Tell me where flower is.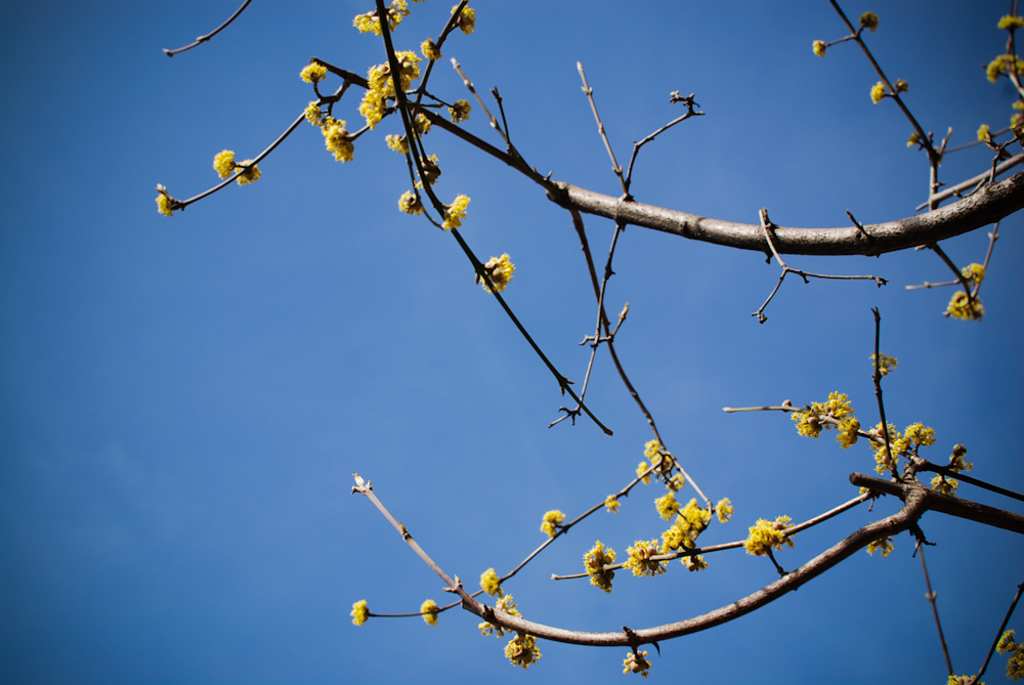
flower is at locate(298, 59, 331, 86).
